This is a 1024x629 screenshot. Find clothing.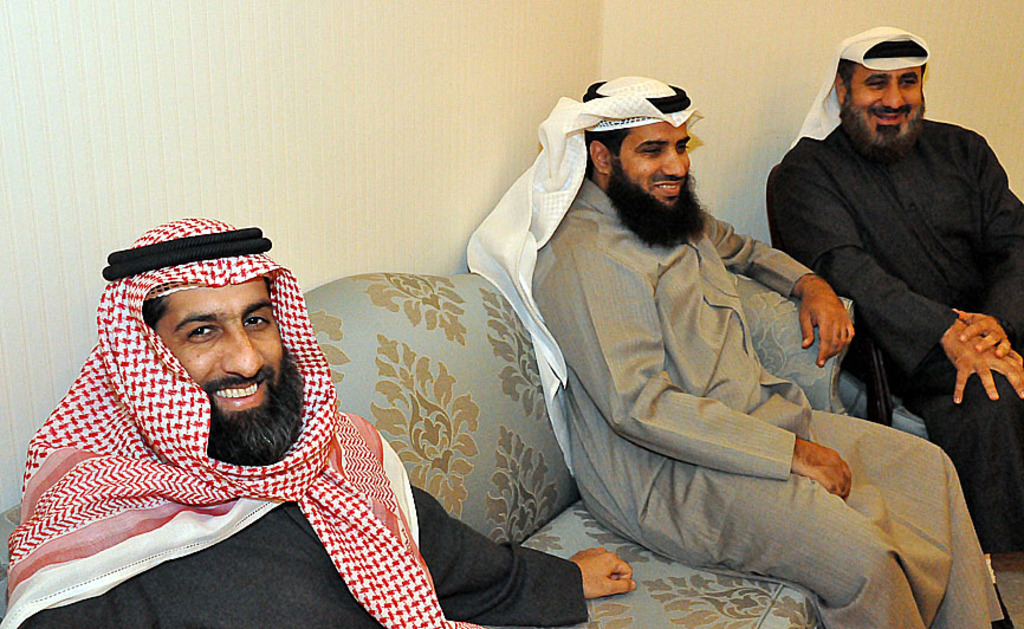
Bounding box: 0:216:590:628.
